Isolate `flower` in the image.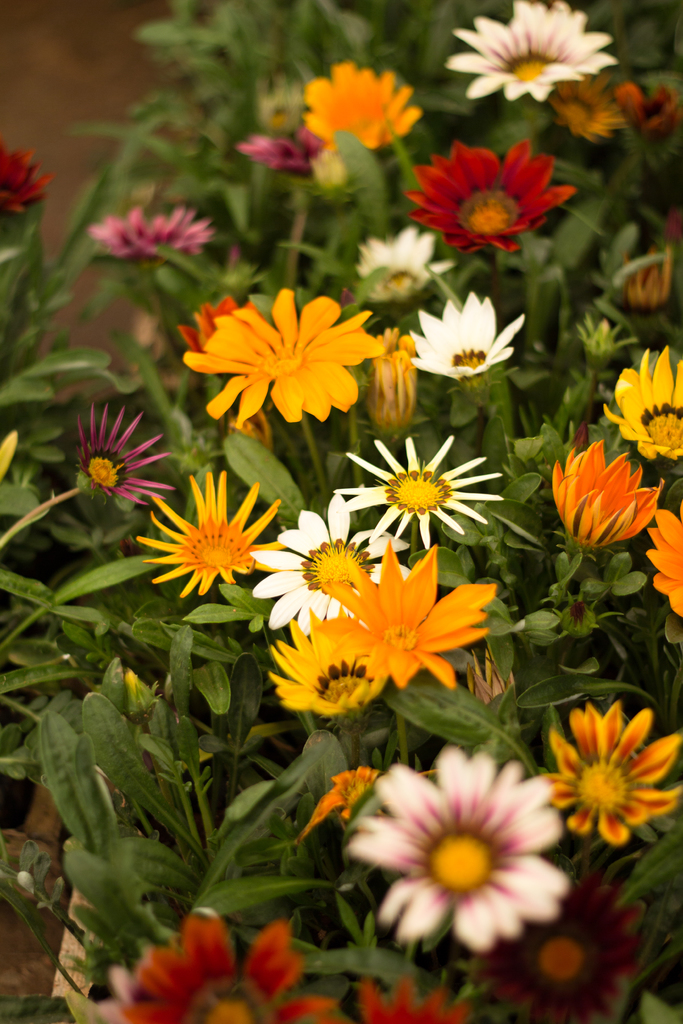
Isolated region: 309 760 379 826.
